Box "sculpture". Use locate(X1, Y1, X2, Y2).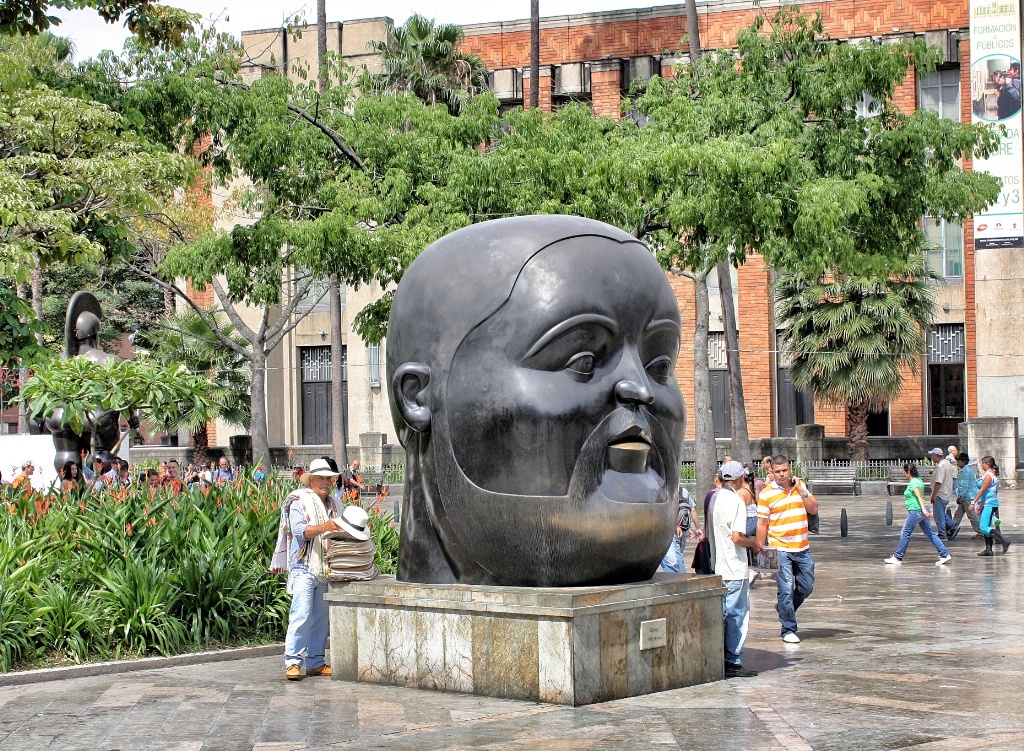
locate(386, 210, 687, 583).
